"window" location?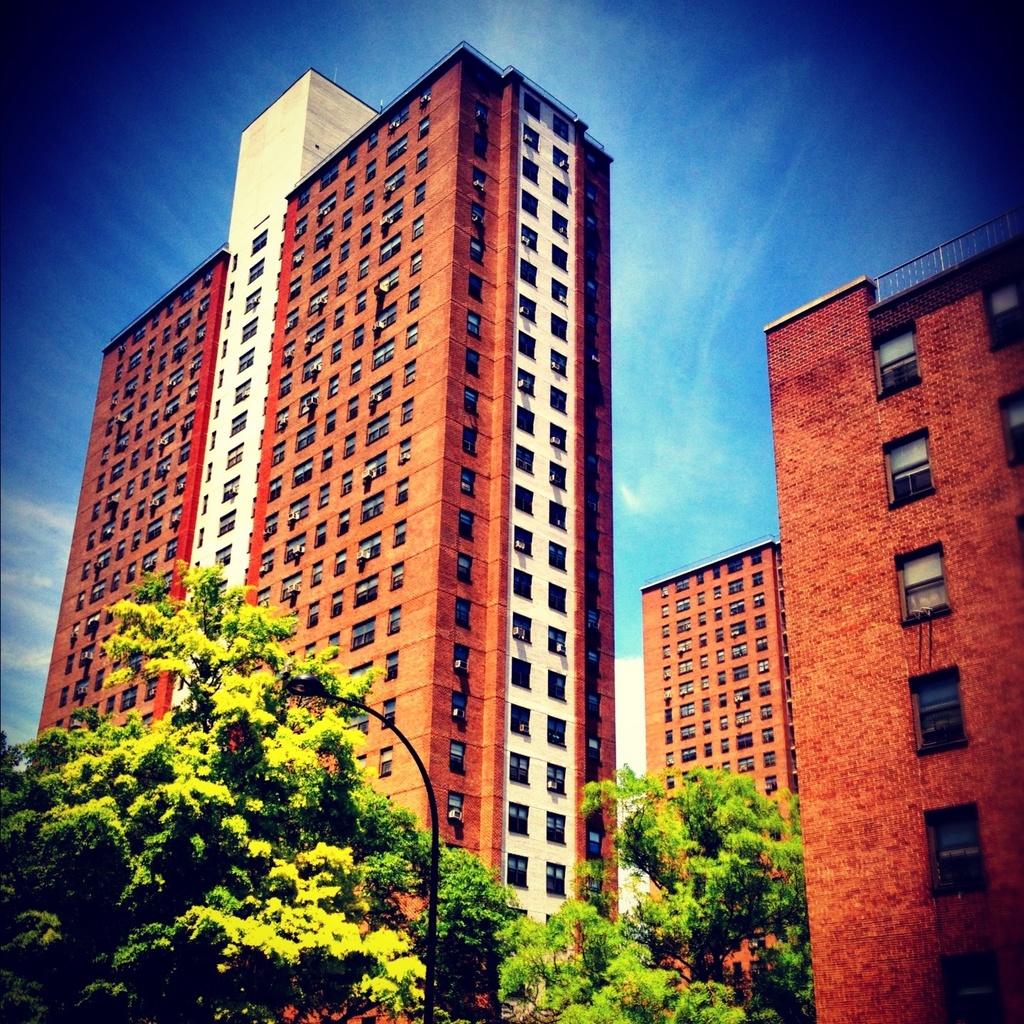
x1=129, y1=448, x2=136, y2=469
